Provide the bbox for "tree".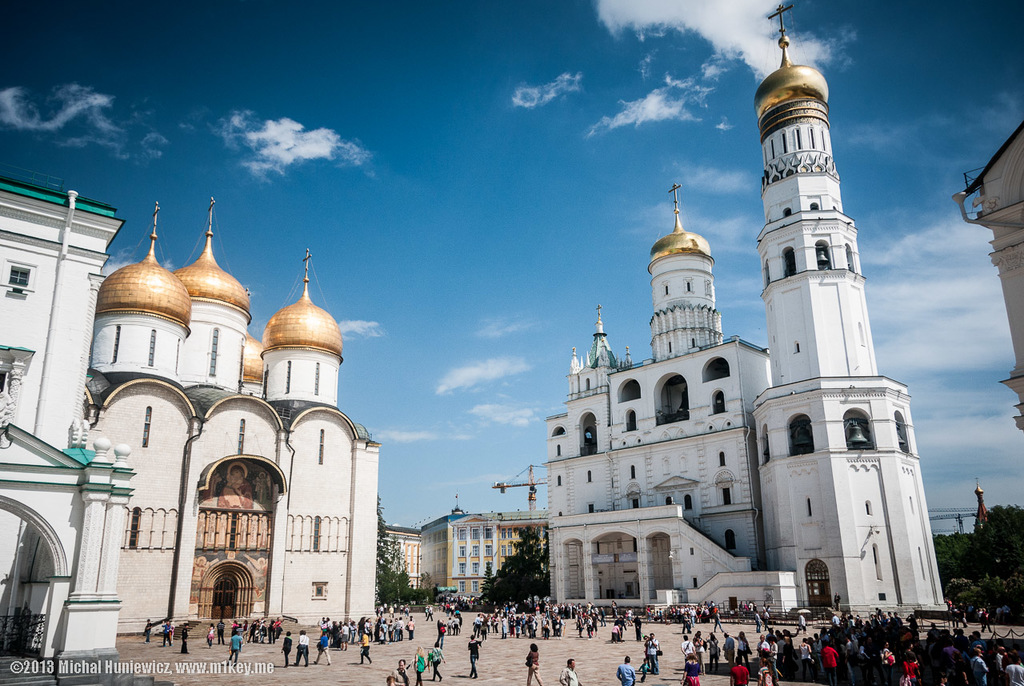
pyautogui.locateOnScreen(480, 517, 574, 623).
